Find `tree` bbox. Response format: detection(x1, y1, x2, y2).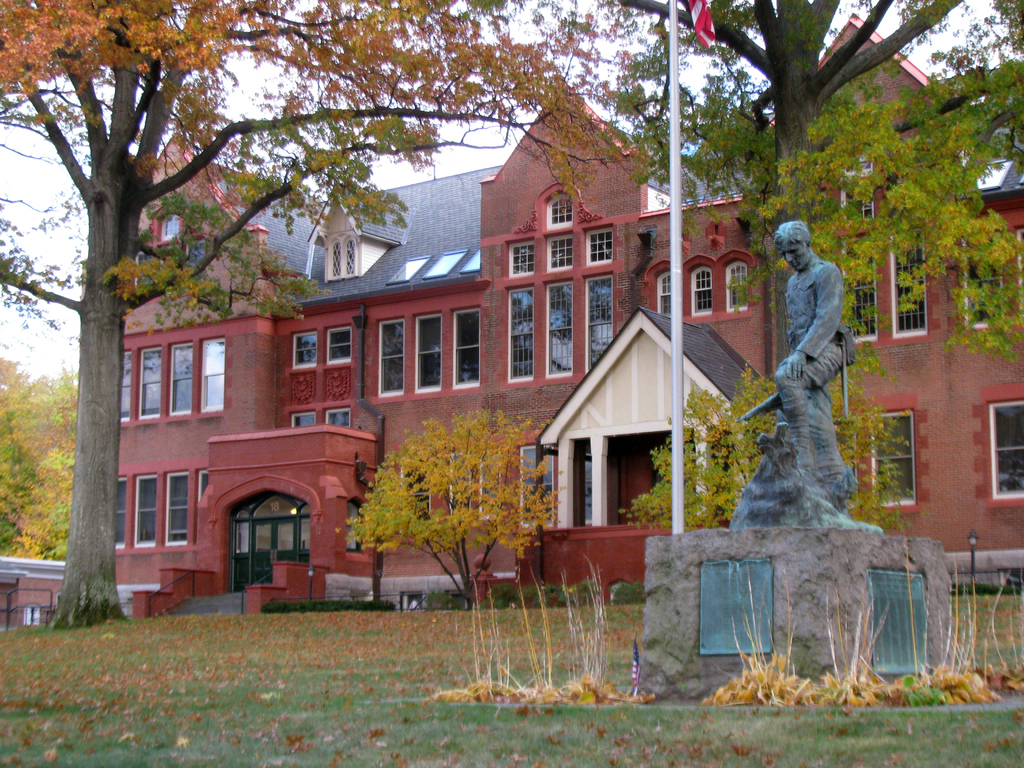
detection(470, 0, 1023, 426).
